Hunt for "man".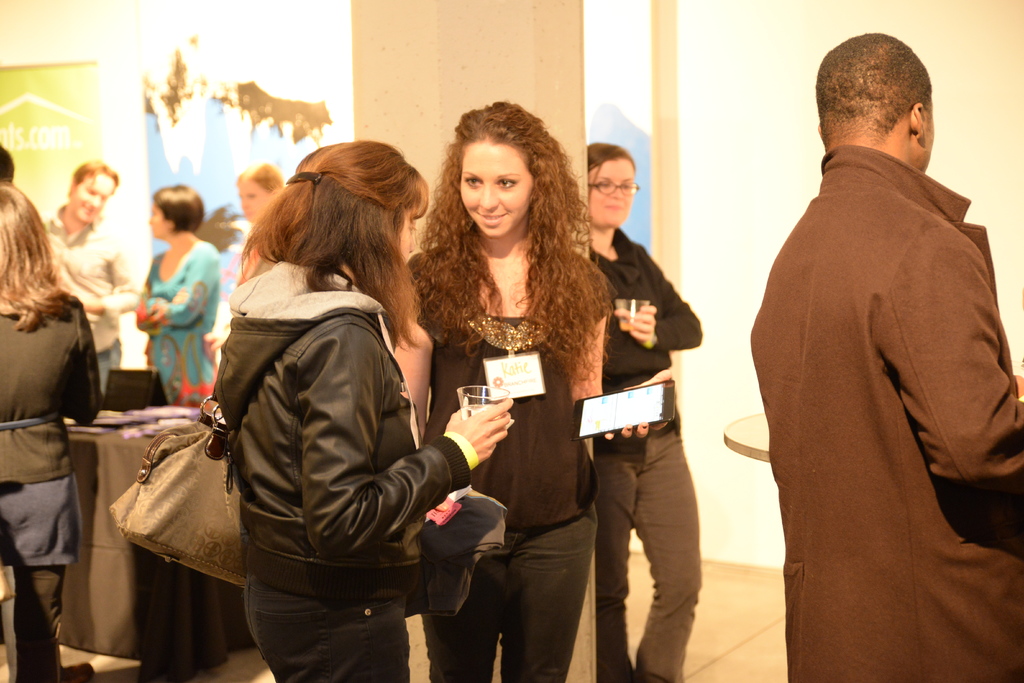
Hunted down at [x1=0, y1=145, x2=15, y2=184].
